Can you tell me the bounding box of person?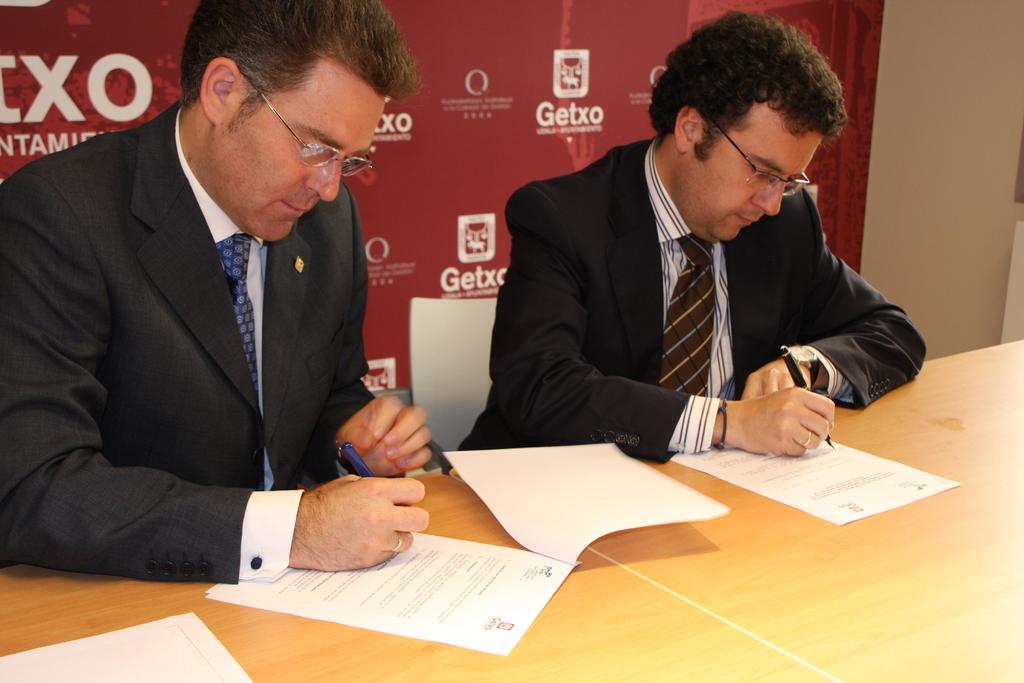
bbox=(0, 0, 435, 581).
